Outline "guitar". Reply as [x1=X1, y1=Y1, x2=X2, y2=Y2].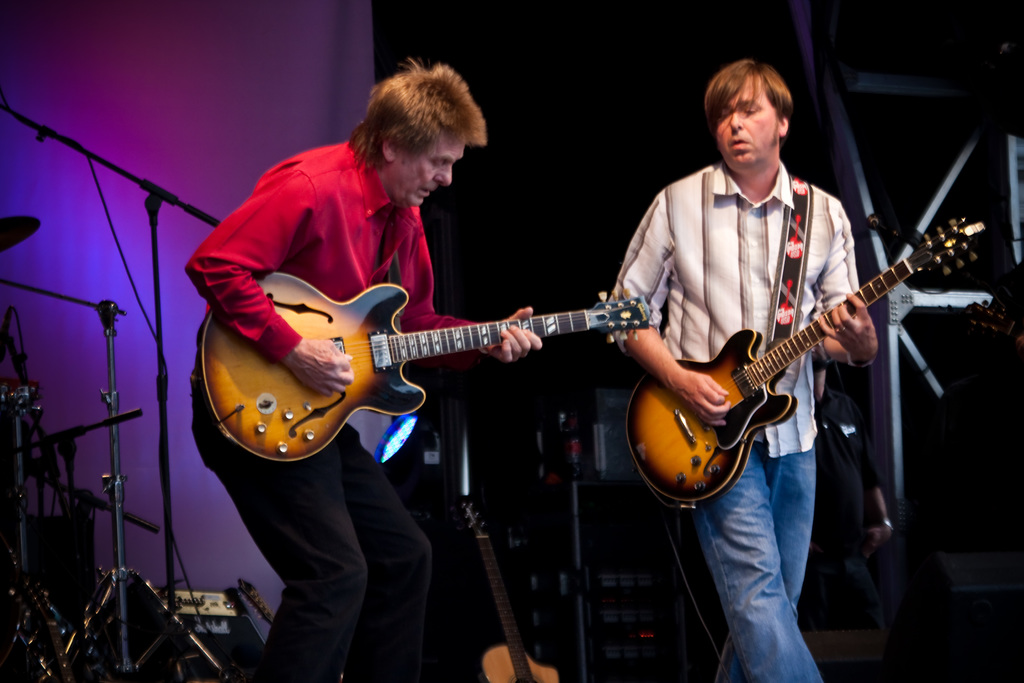
[x1=455, y1=488, x2=557, y2=682].
